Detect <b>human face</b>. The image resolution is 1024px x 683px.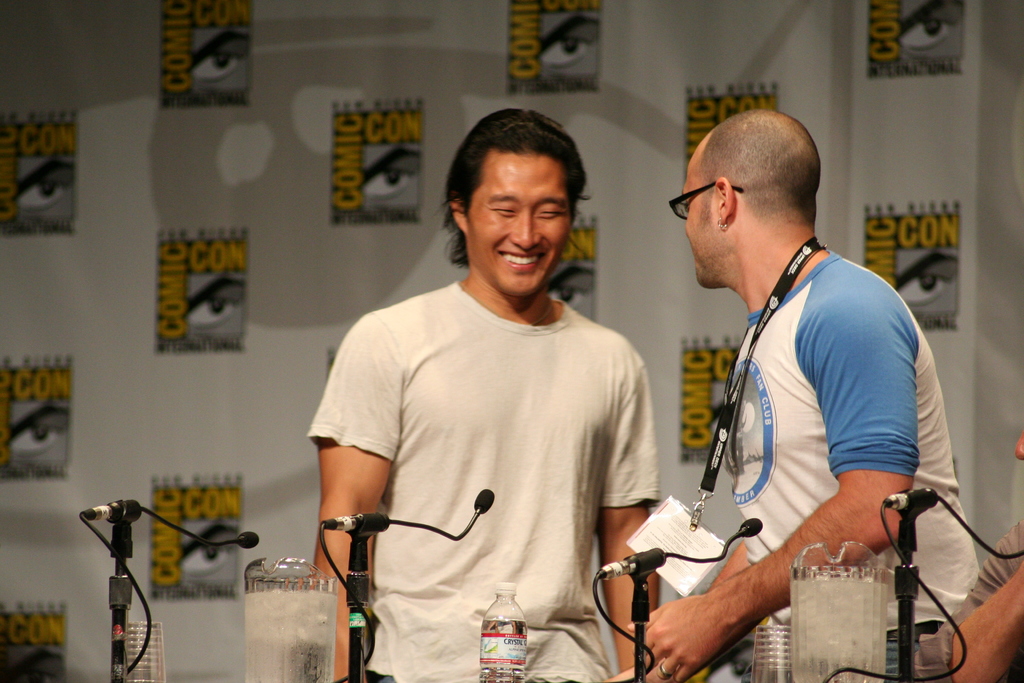
select_region(467, 150, 573, 297).
